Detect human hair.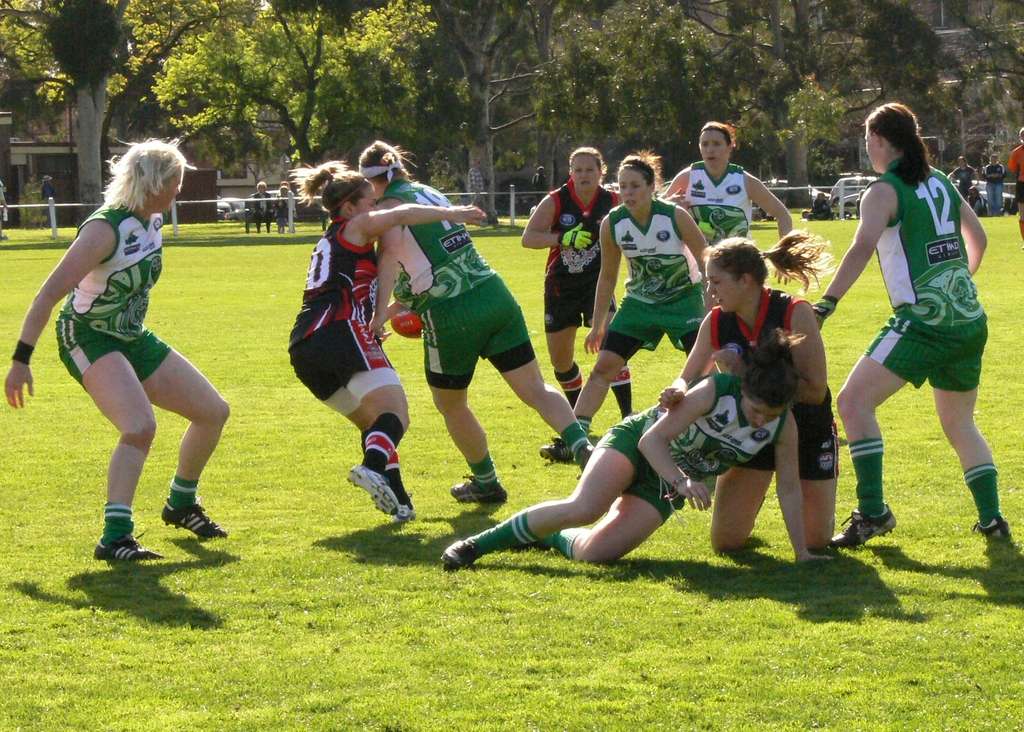
Detected at {"x1": 284, "y1": 158, "x2": 373, "y2": 212}.
